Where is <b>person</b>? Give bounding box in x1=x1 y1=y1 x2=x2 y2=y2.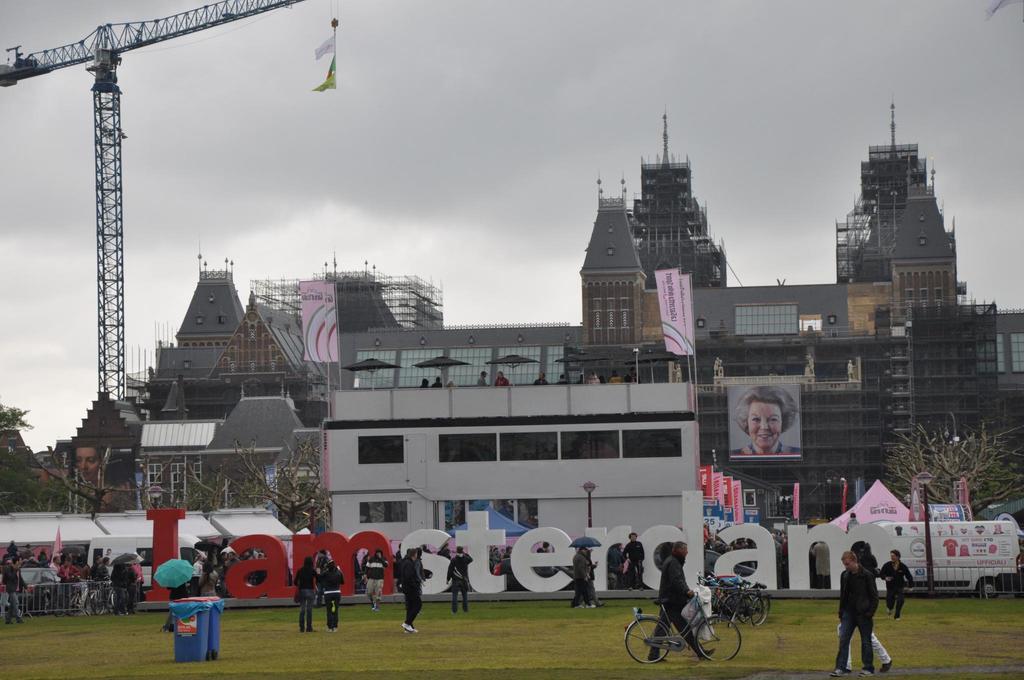
x1=673 y1=365 x2=681 y2=381.
